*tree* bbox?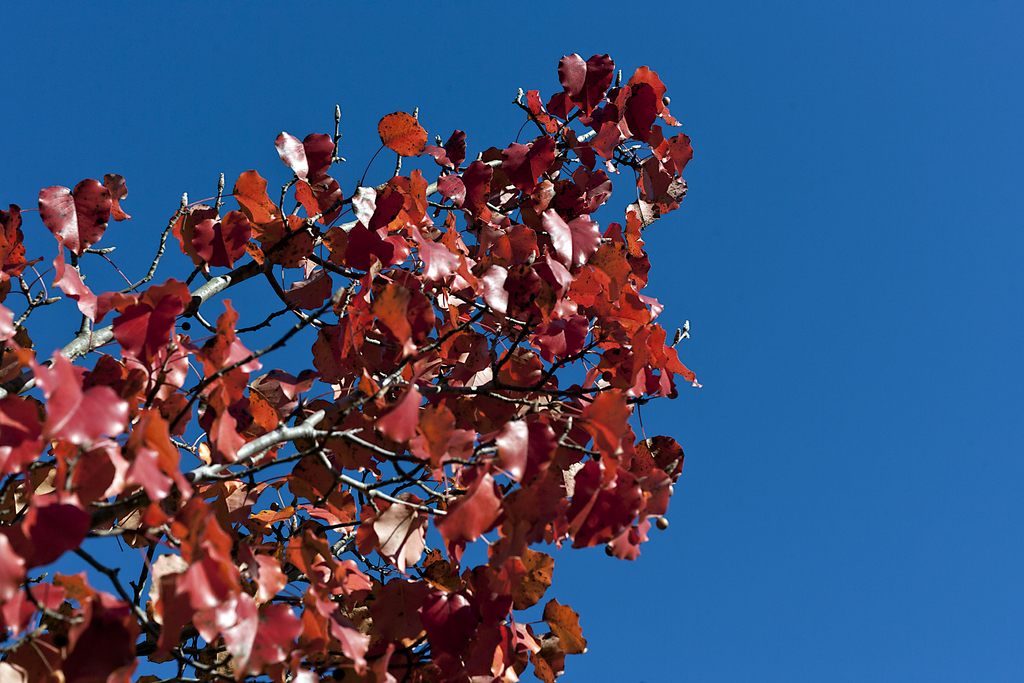
l=0, t=48, r=698, b=682
